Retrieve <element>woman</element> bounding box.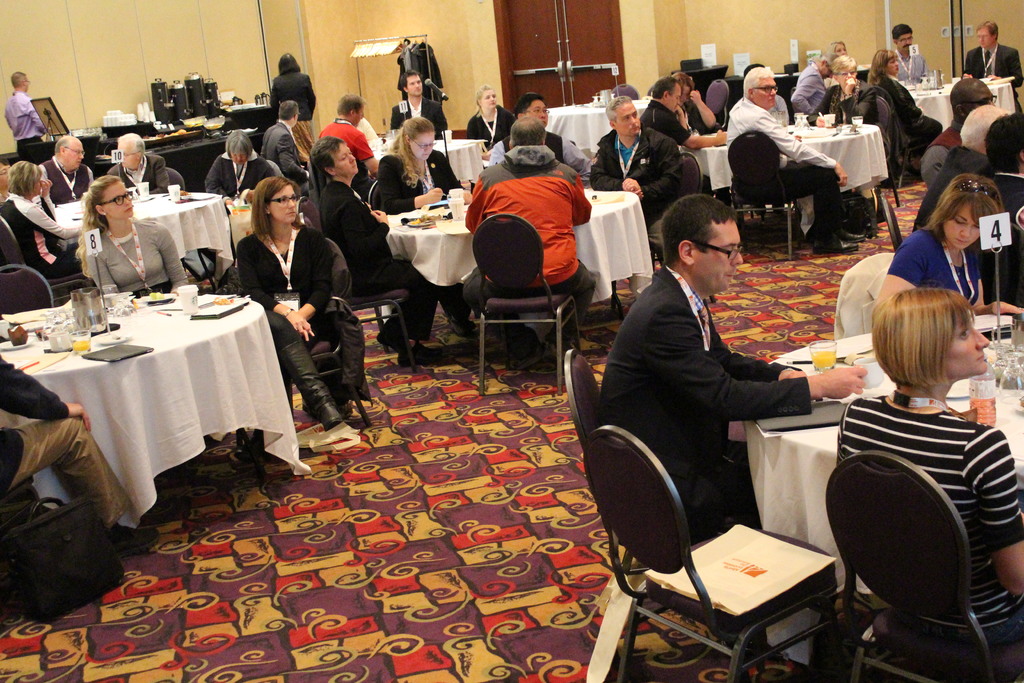
Bounding box: 474 141 596 309.
